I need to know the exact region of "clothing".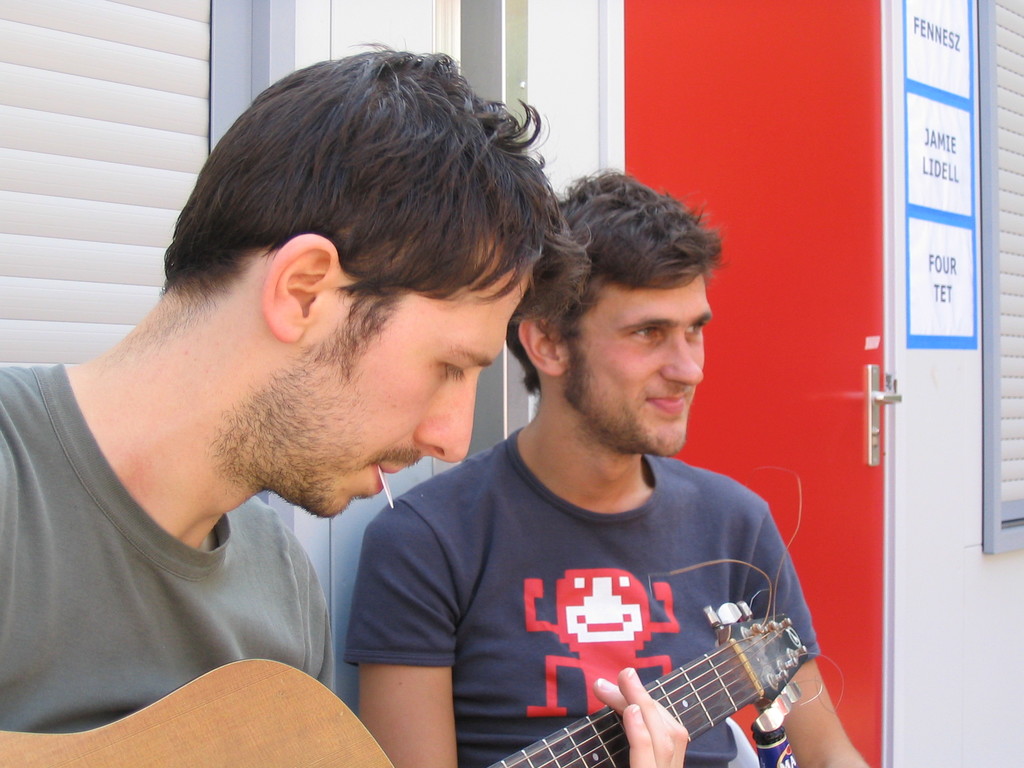
Region: [left=343, top=424, right=826, bottom=767].
